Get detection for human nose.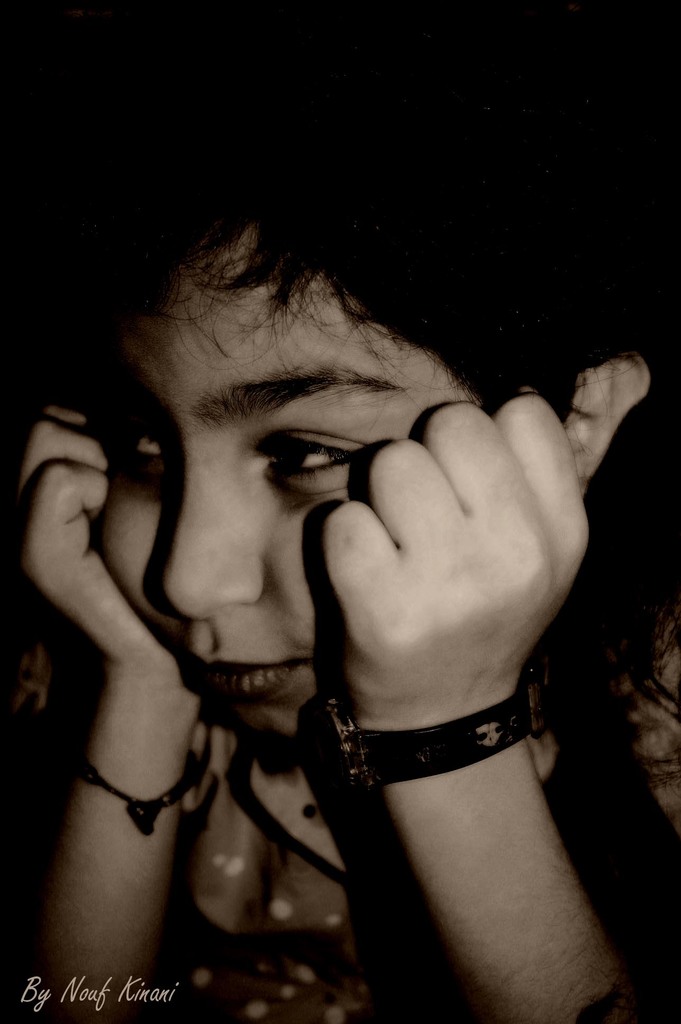
Detection: 164, 463, 260, 619.
